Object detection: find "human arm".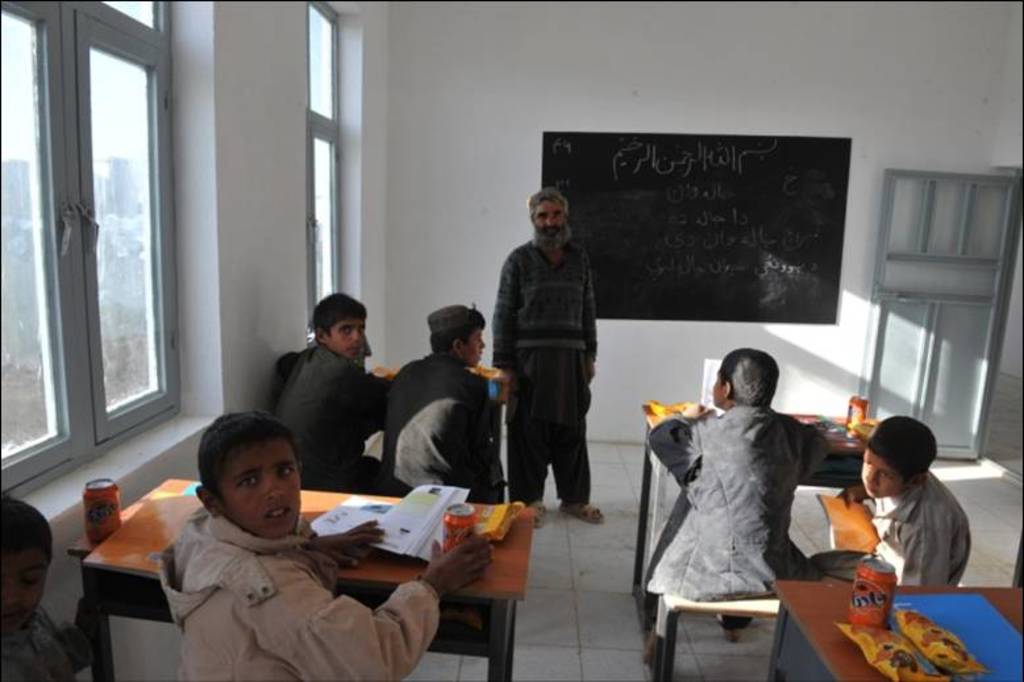
box=[476, 377, 494, 462].
